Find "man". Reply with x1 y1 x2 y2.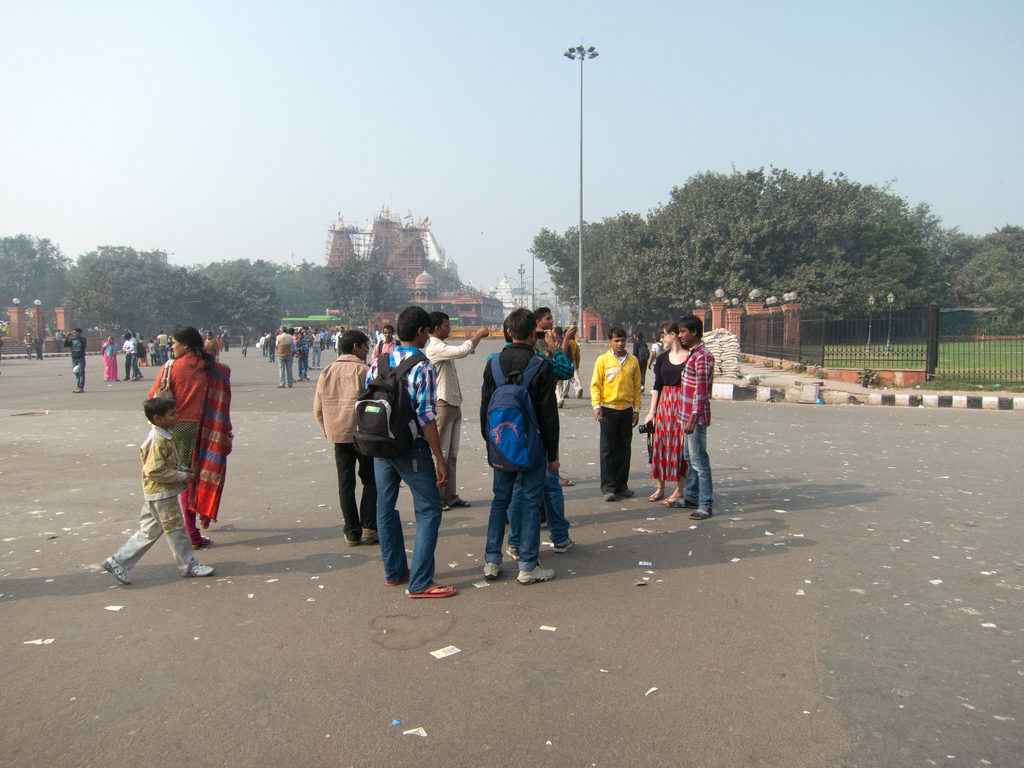
370 325 402 364.
